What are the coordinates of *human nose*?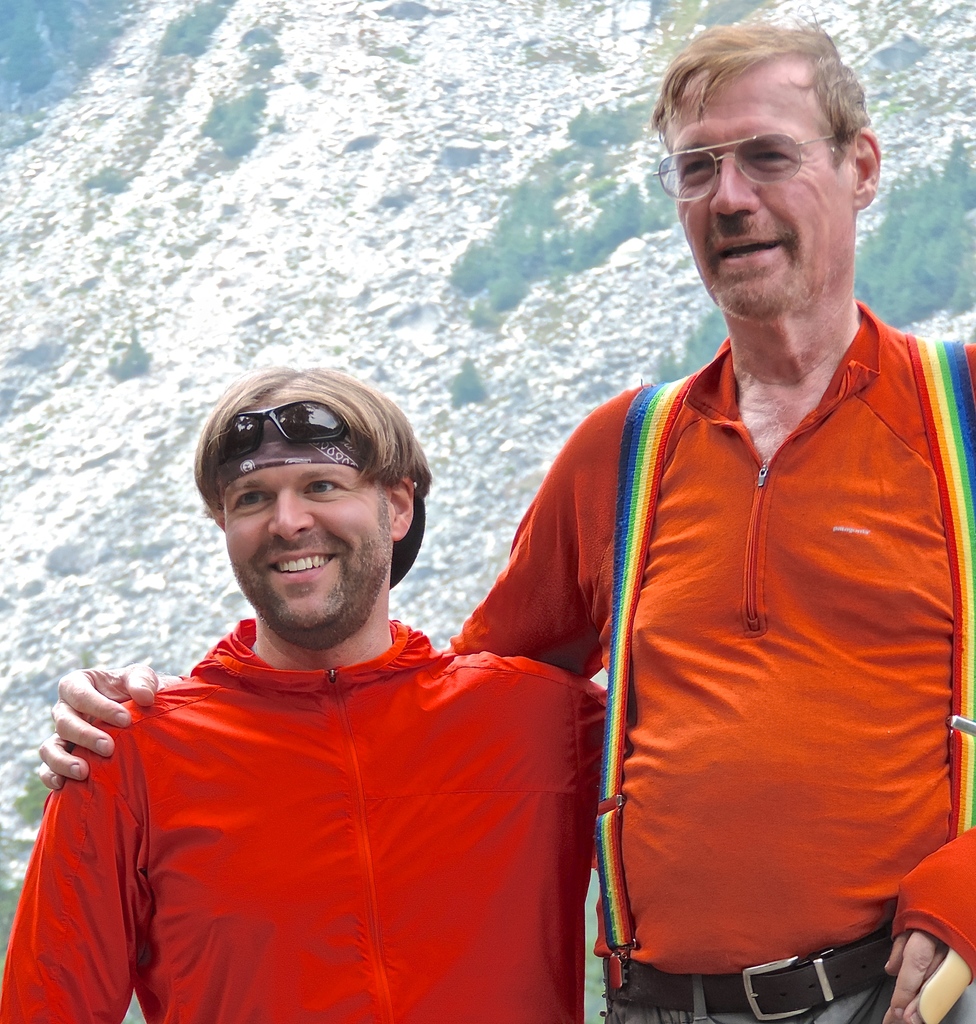
left=270, top=492, right=310, bottom=543.
